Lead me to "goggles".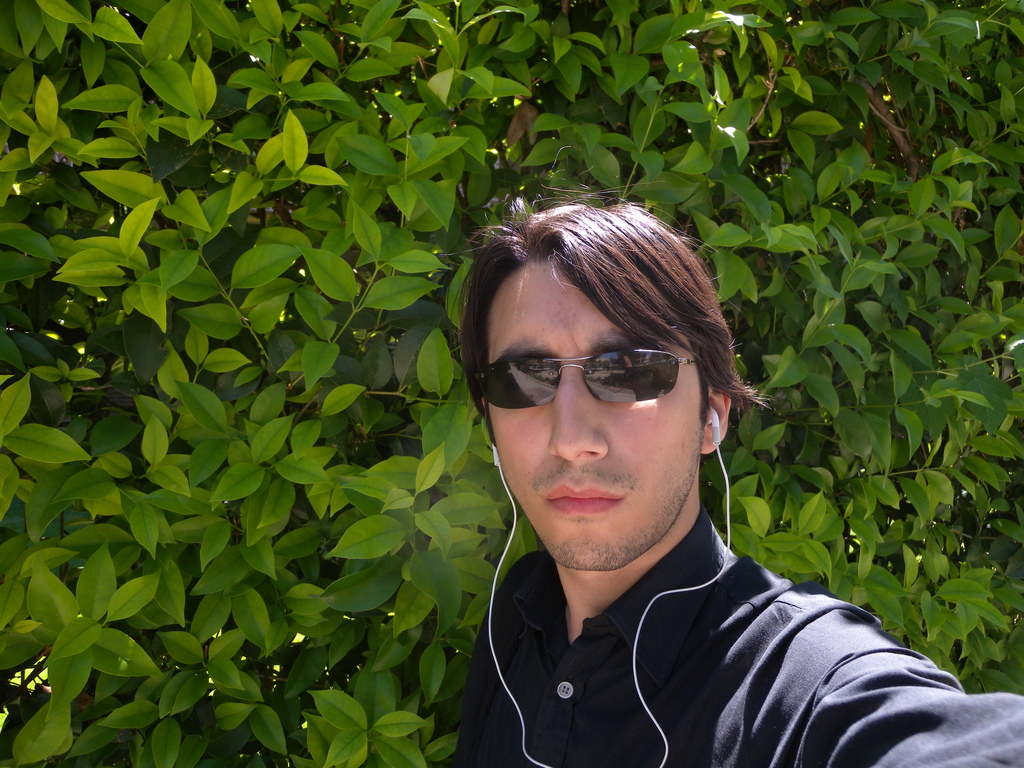
Lead to Rect(488, 334, 723, 422).
